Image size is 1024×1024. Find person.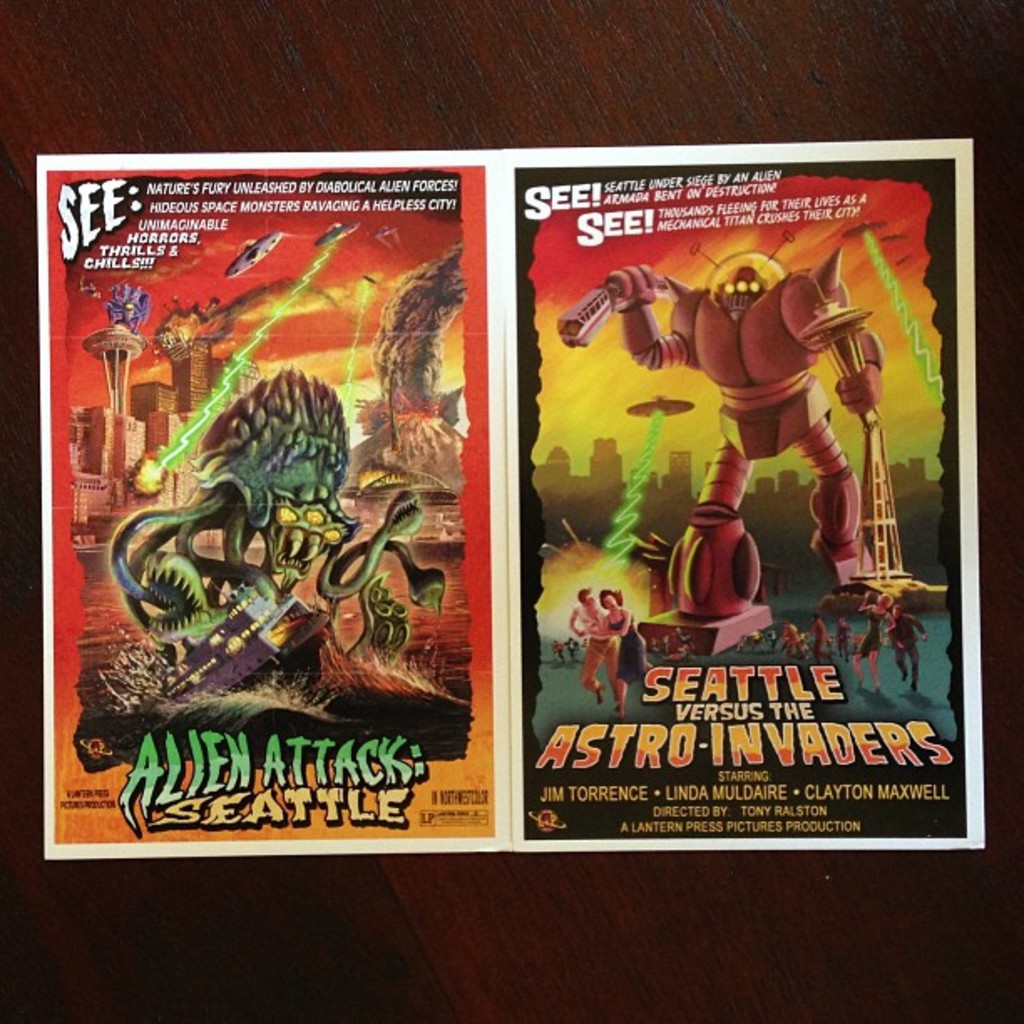
box=[567, 589, 624, 721].
